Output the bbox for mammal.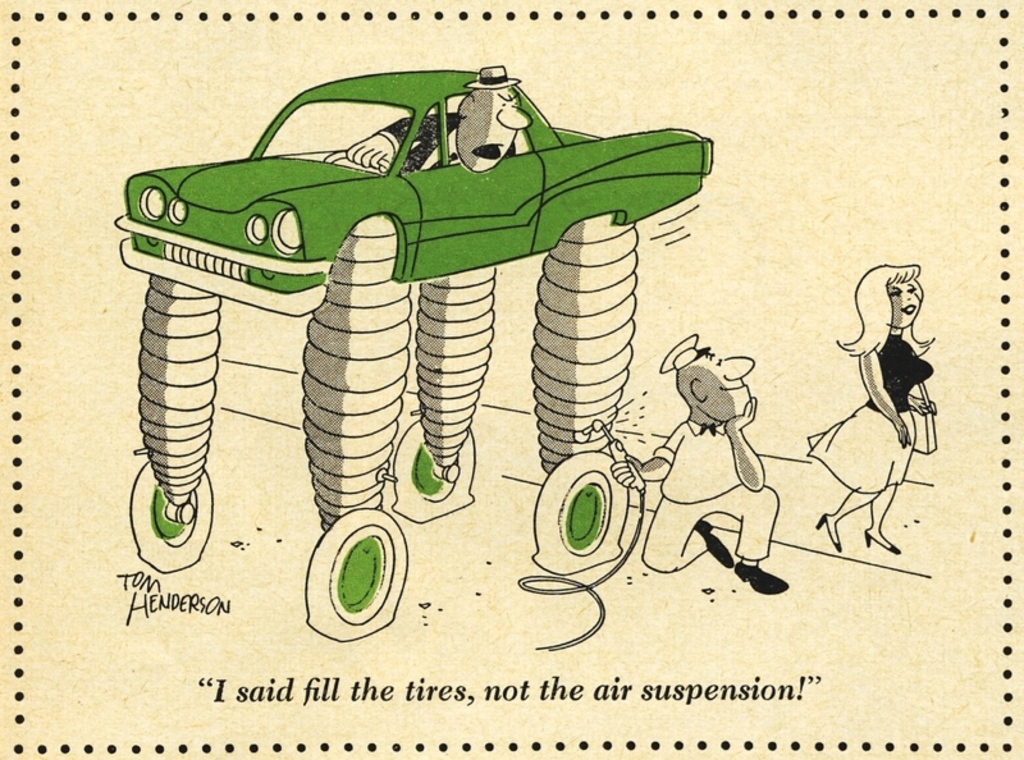
[812, 278, 959, 541].
